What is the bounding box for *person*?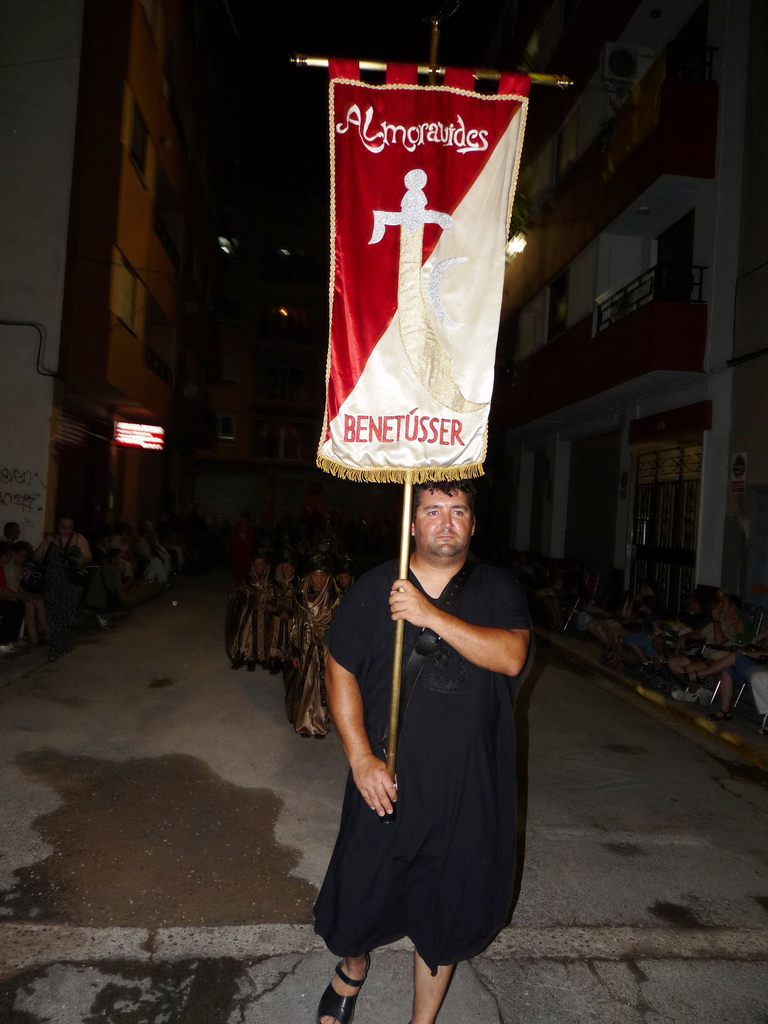
x1=139 y1=524 x2=166 y2=584.
